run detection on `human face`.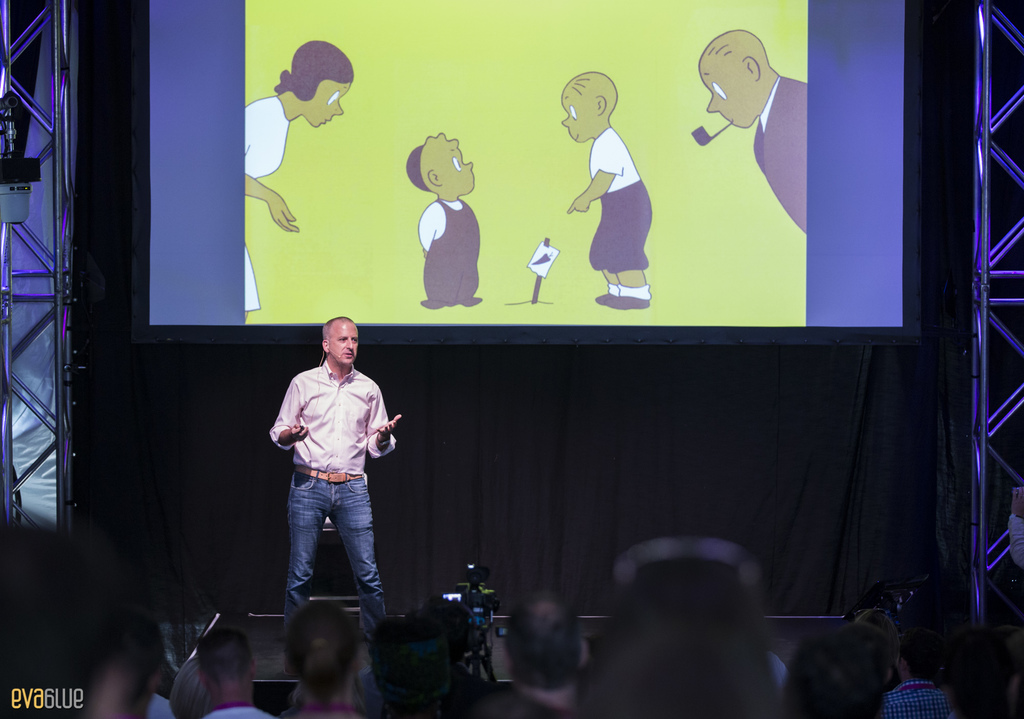
Result: x1=702, y1=67, x2=753, y2=131.
